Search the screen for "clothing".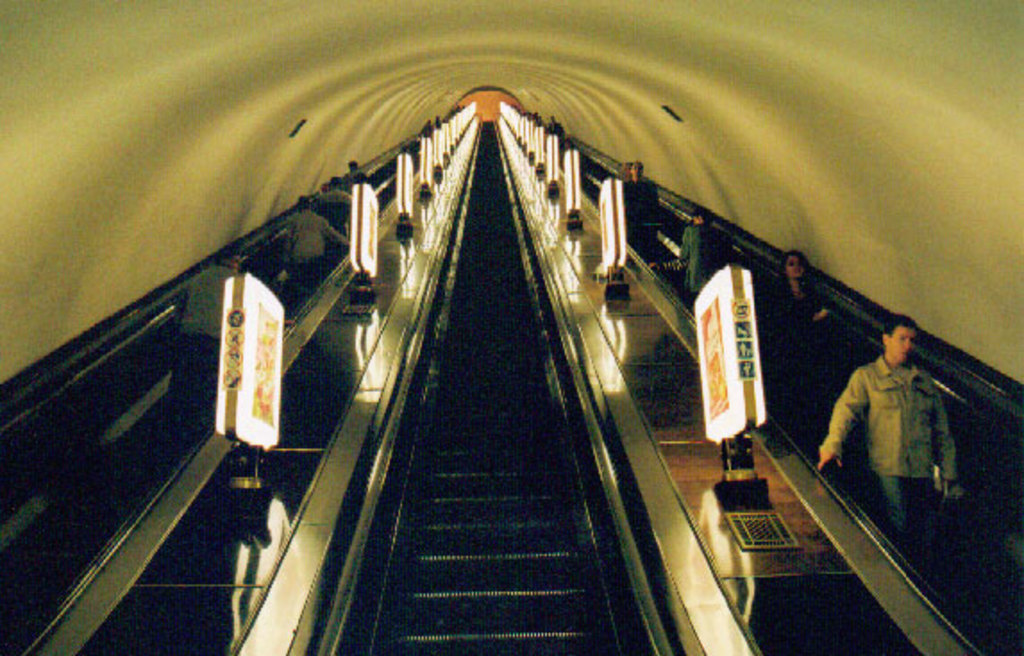
Found at [281,206,347,266].
